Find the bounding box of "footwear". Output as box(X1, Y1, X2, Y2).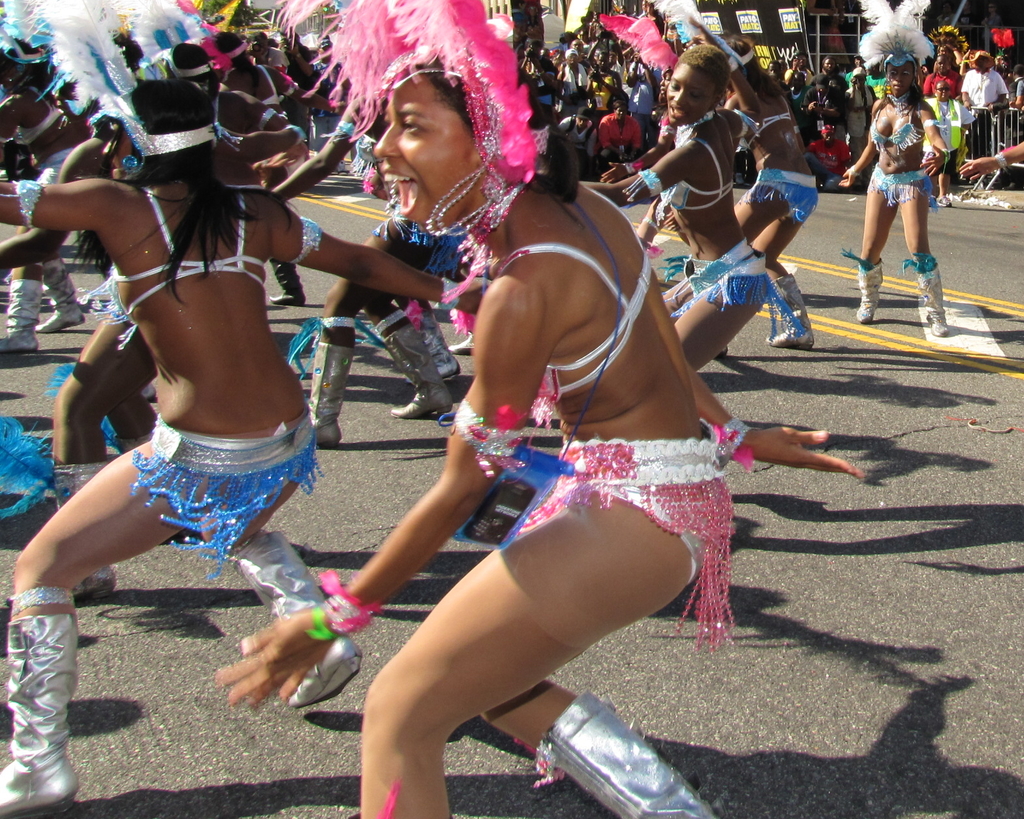
box(308, 334, 357, 453).
